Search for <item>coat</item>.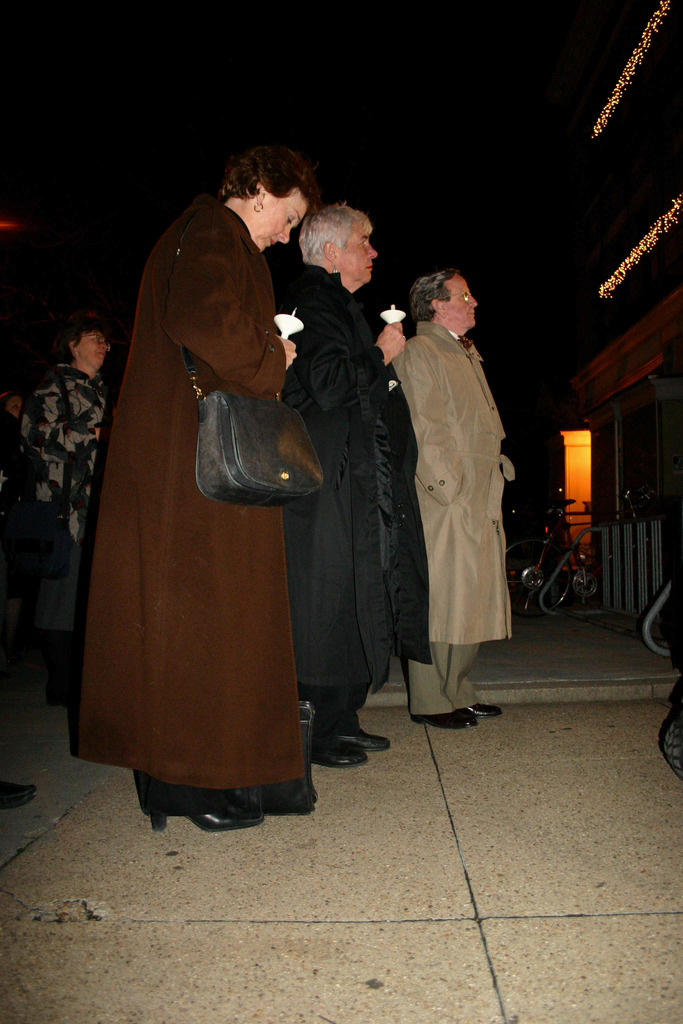
Found at pyautogui.locateOnScreen(388, 269, 523, 687).
